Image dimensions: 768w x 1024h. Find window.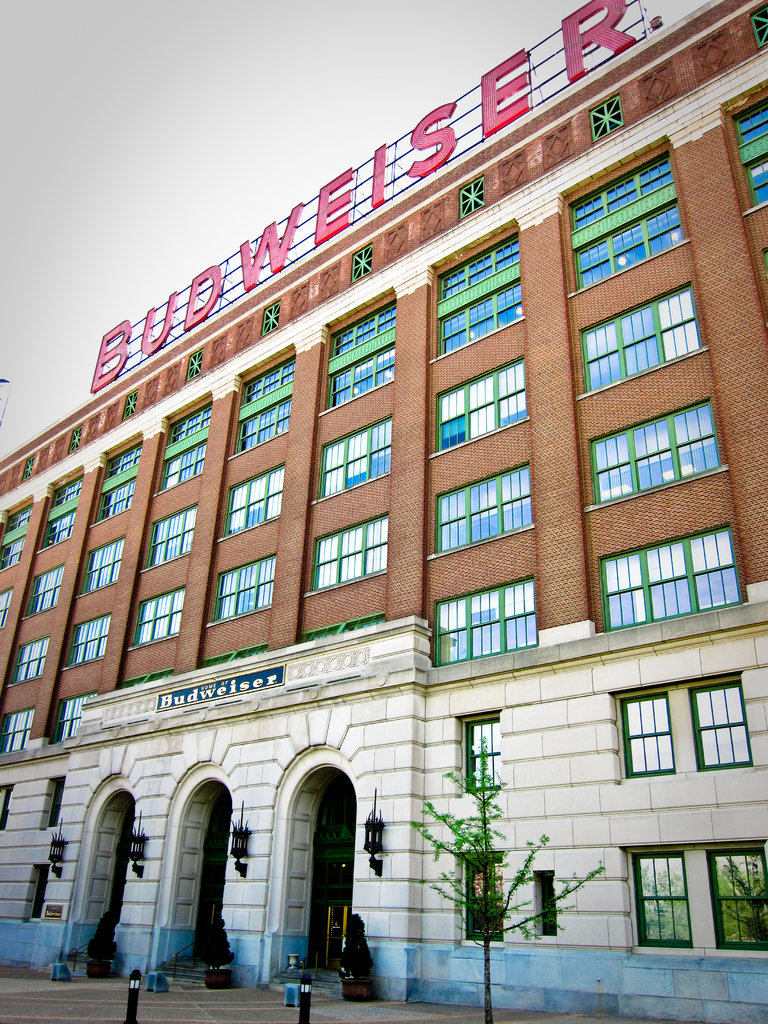
l=162, t=410, r=211, b=491.
